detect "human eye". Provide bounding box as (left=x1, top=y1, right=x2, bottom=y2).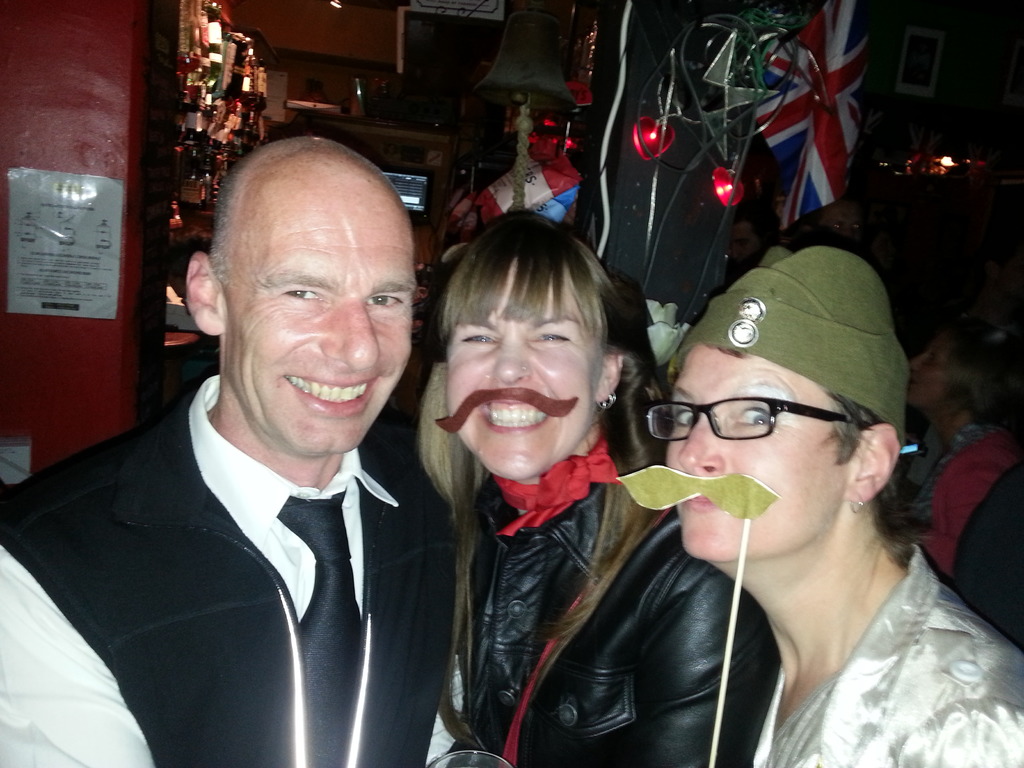
(left=361, top=296, right=403, bottom=305).
